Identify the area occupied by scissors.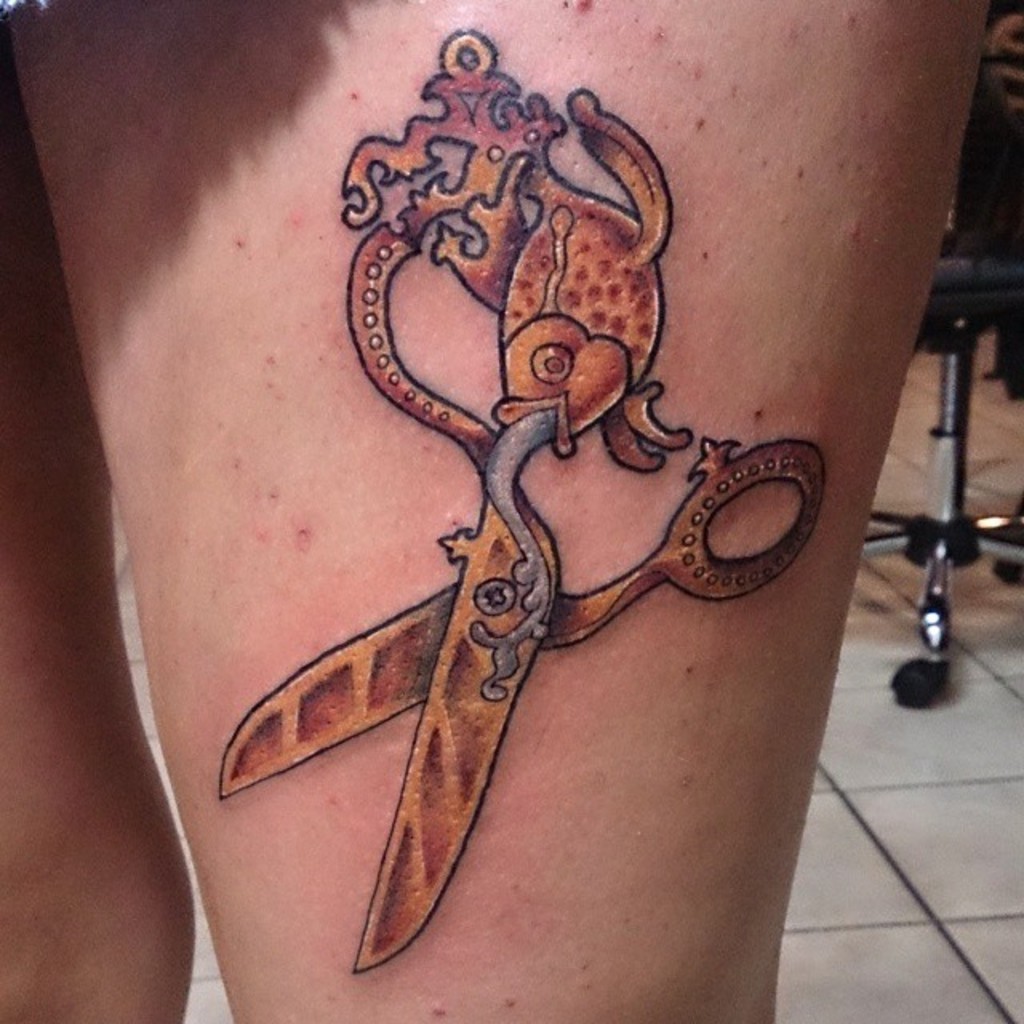
Area: 213 30 837 978.
